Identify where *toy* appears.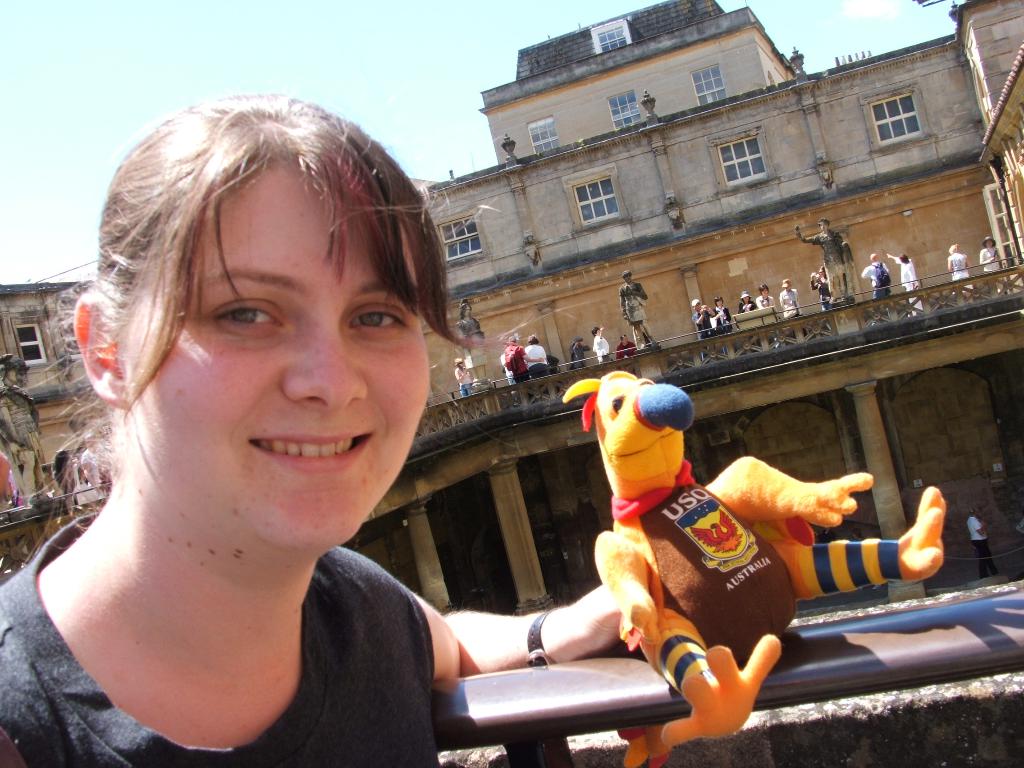
Appears at select_region(564, 372, 949, 767).
